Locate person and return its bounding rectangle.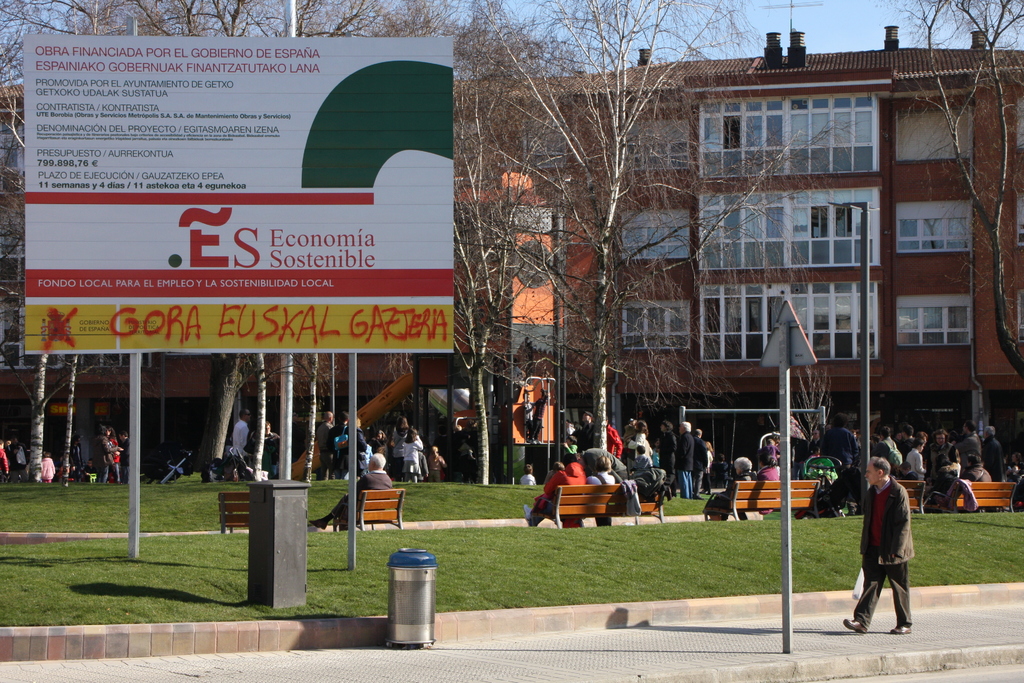
<box>654,419,674,508</box>.
